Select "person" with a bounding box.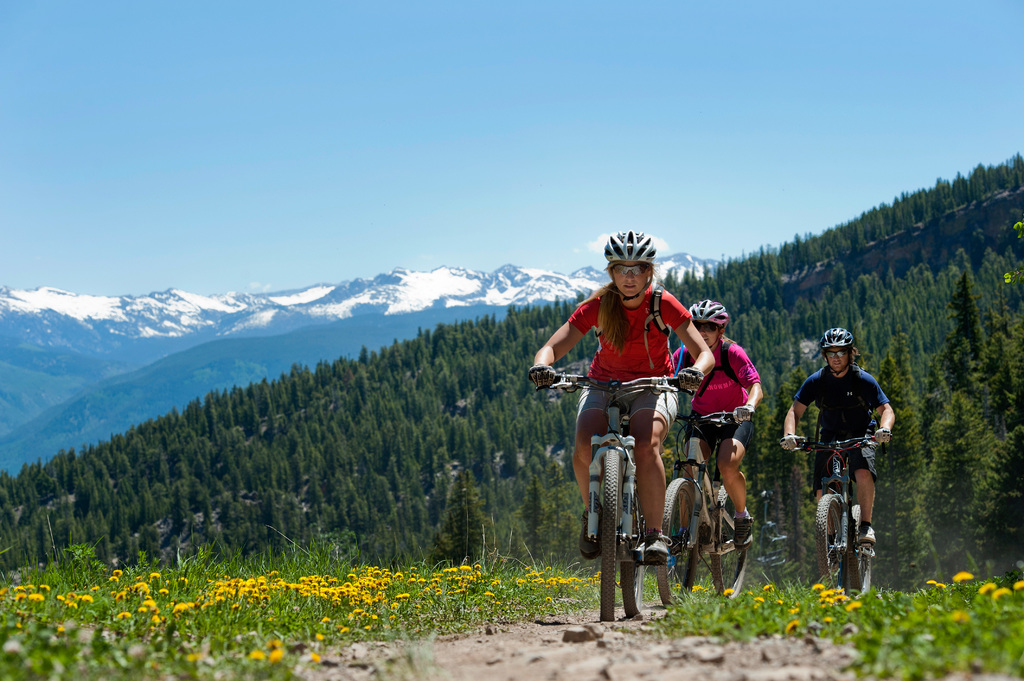
box=[532, 229, 723, 563].
